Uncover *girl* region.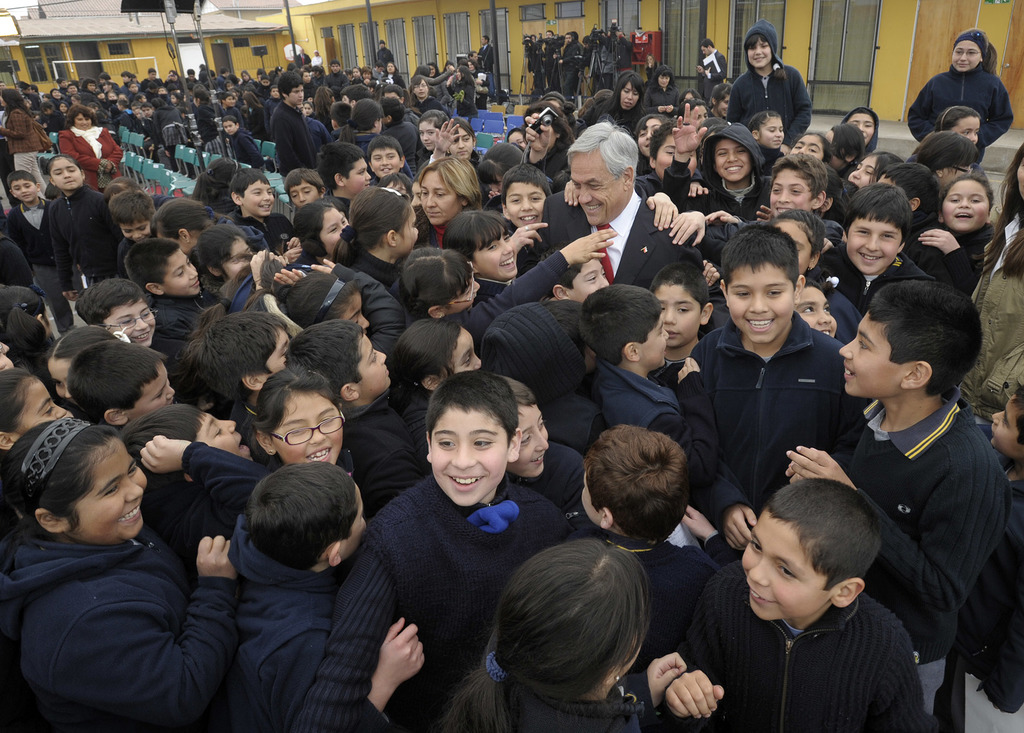
Uncovered: 412/120/481/174.
